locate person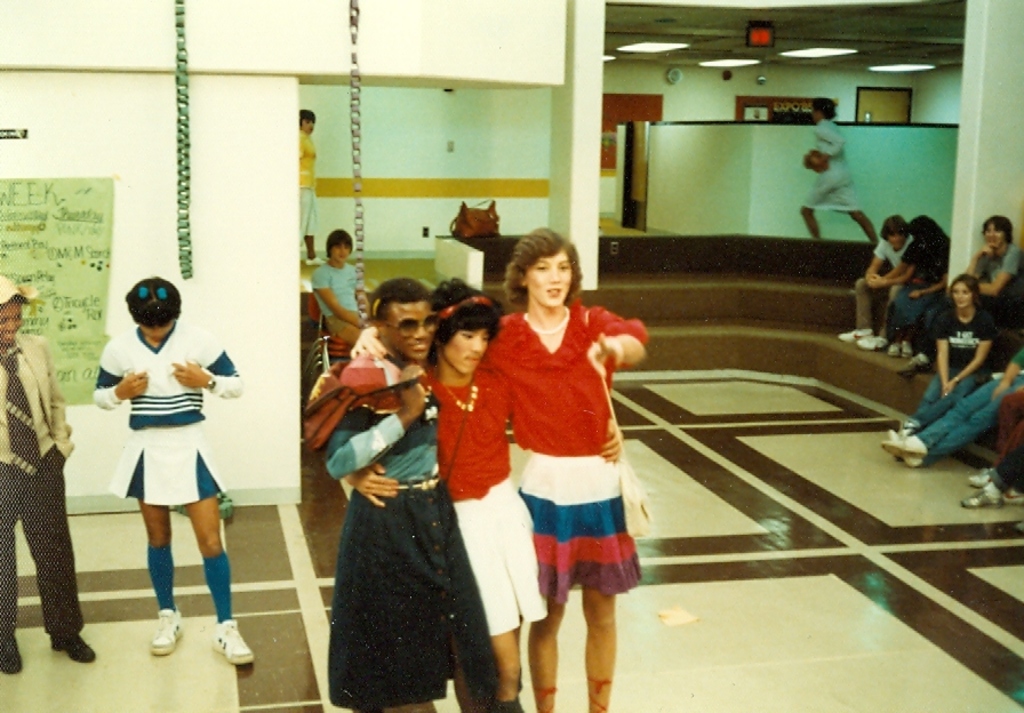
bbox=(839, 214, 914, 350)
